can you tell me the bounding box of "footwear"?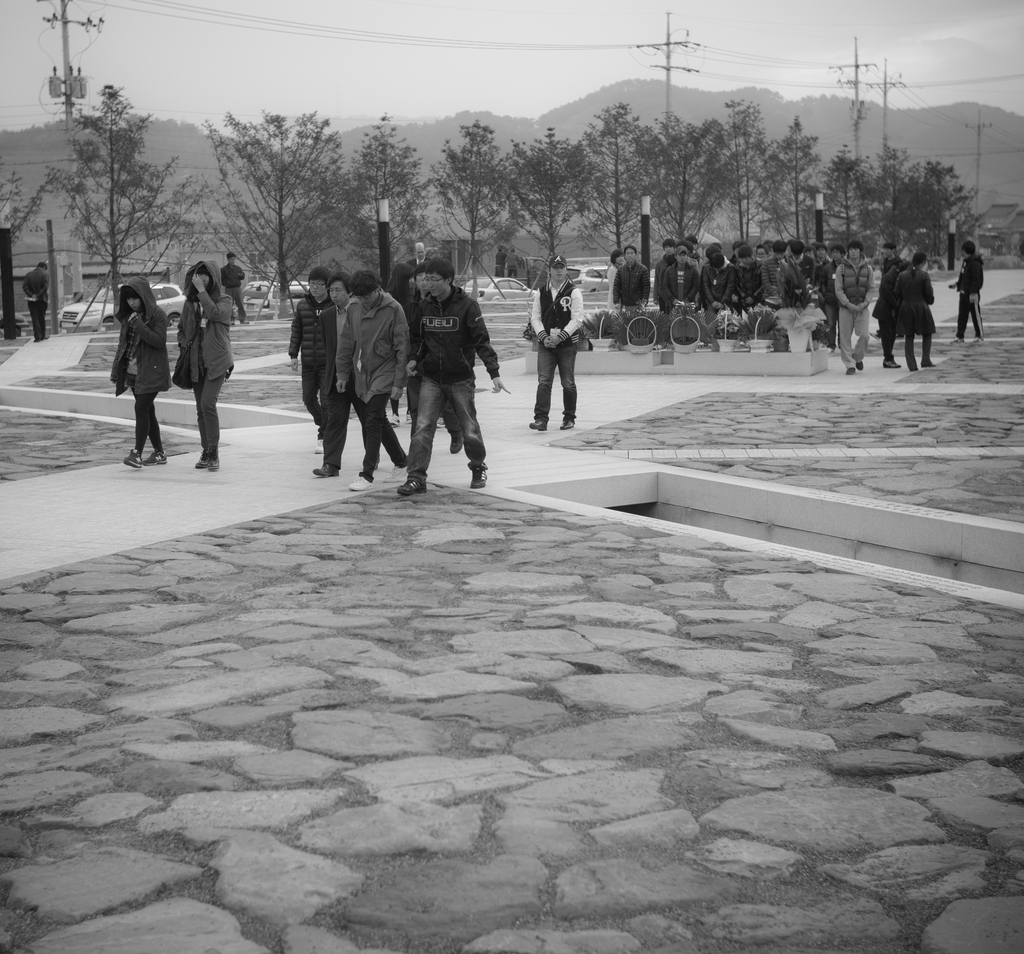
143:450:172:465.
